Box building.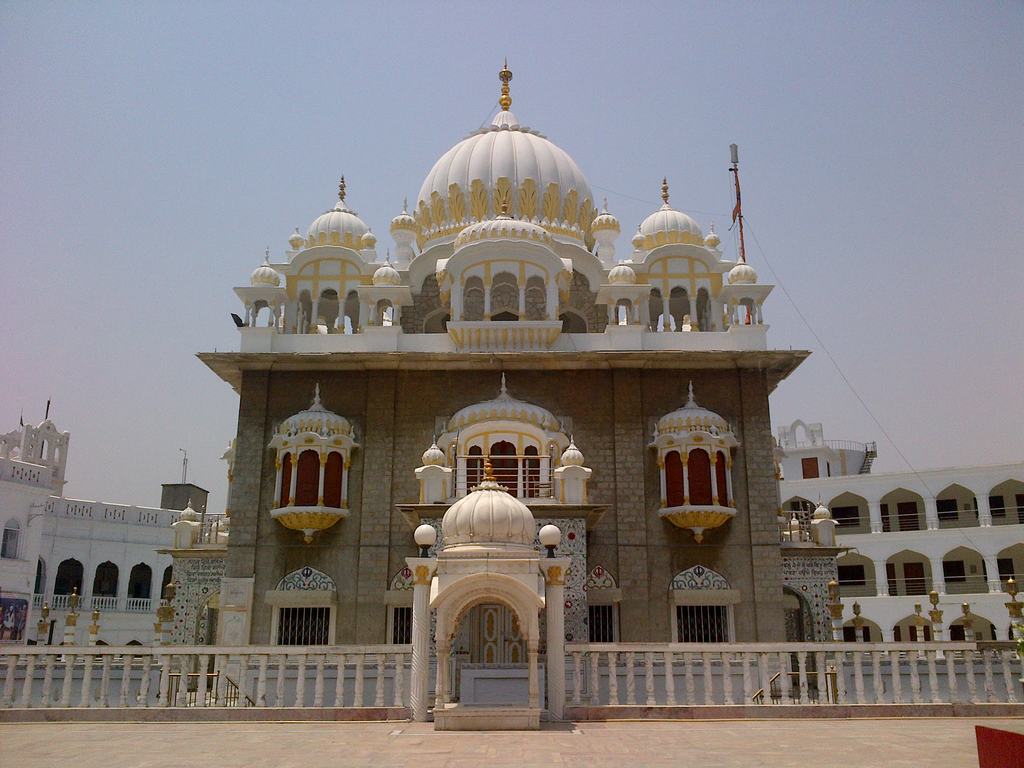
detection(767, 419, 1023, 654).
